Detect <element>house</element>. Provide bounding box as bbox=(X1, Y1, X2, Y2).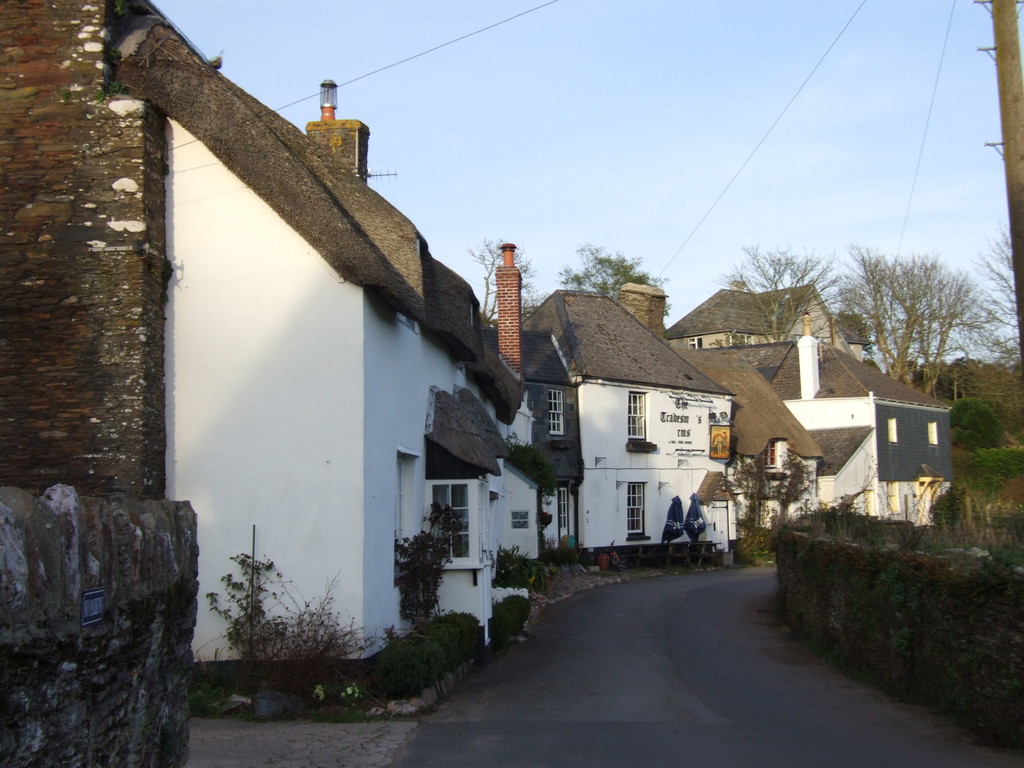
bbox=(495, 277, 755, 564).
